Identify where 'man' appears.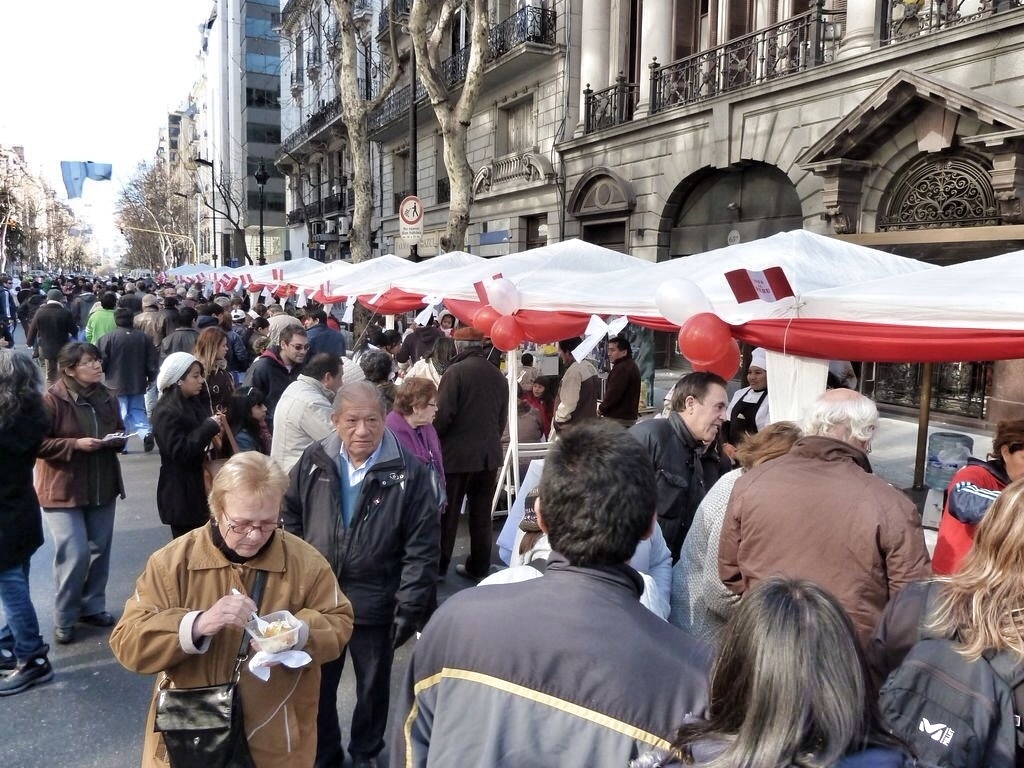
Appears at detection(597, 339, 646, 429).
